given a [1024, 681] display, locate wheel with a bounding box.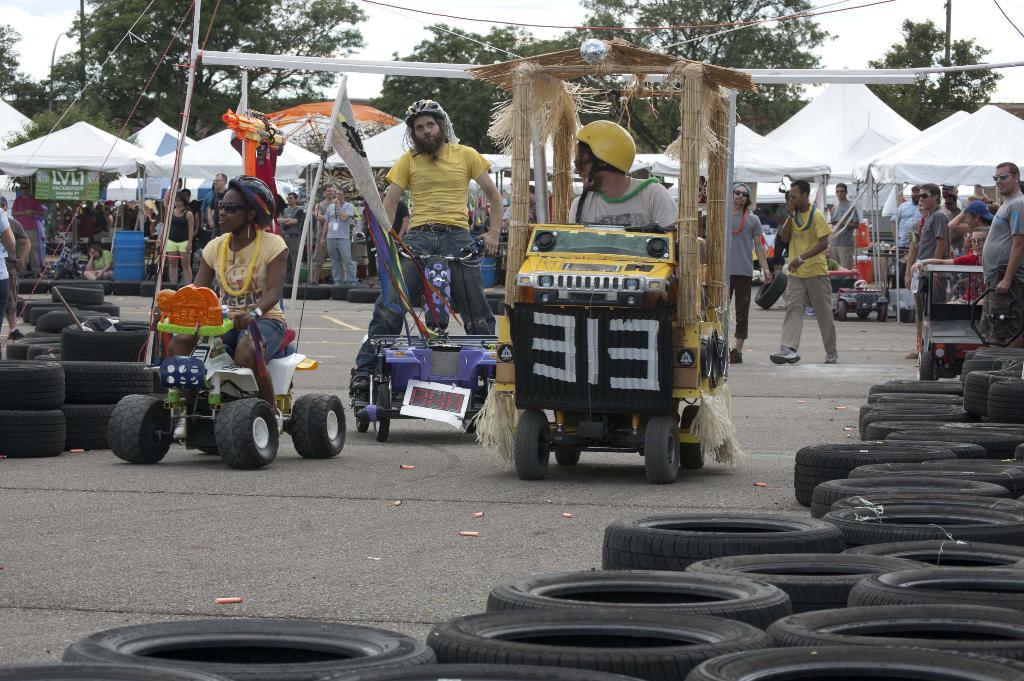
Located: <region>204, 395, 269, 470</region>.
